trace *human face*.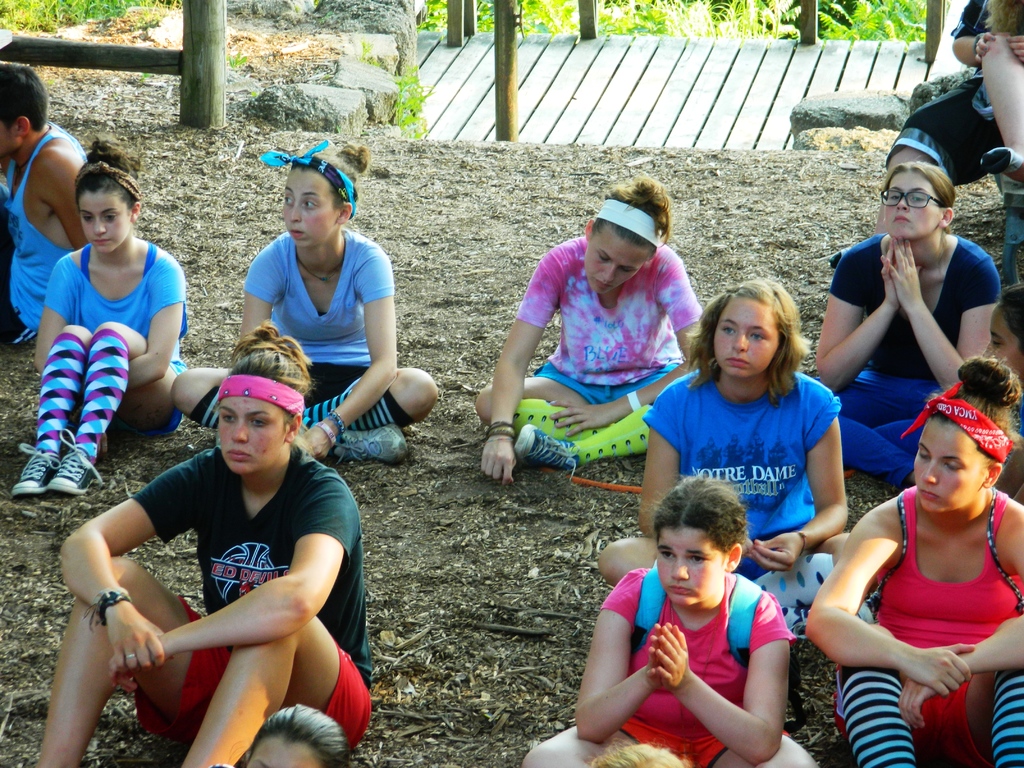
Traced to {"left": 714, "top": 287, "right": 810, "bottom": 385}.
